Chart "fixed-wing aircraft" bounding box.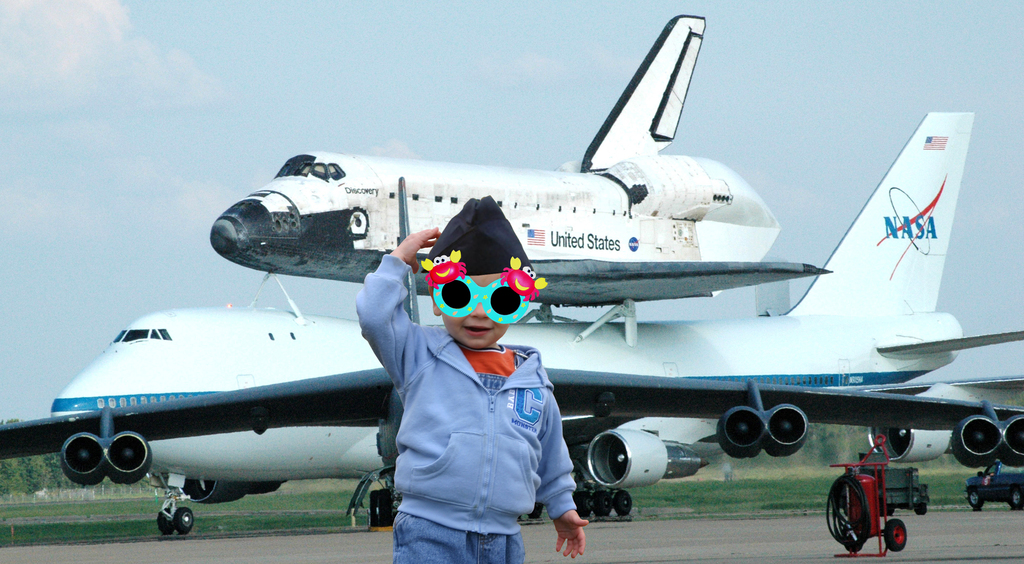
Charted: x1=1 y1=113 x2=1023 y2=533.
